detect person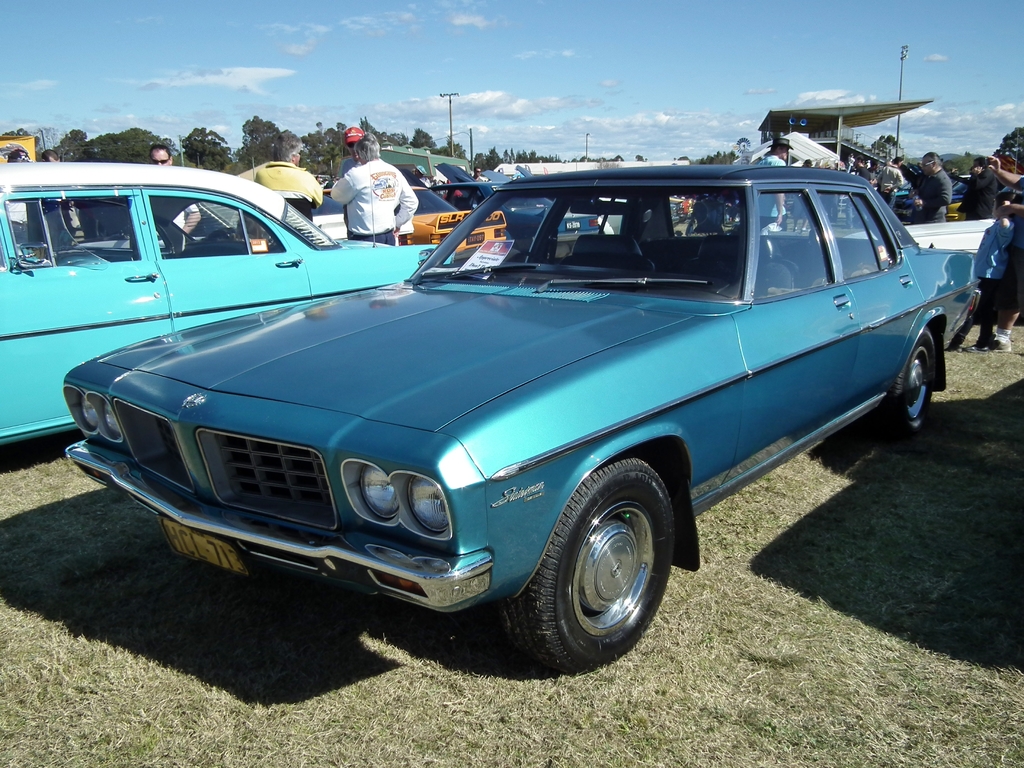
751,137,792,230
